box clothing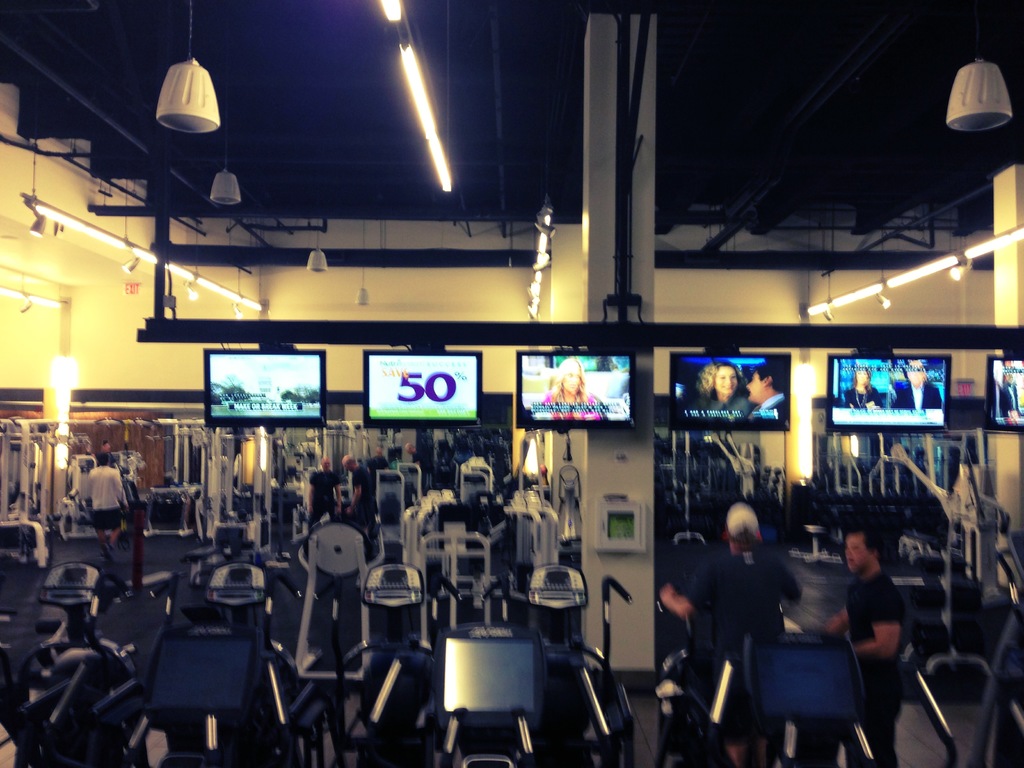
x1=88, y1=463, x2=128, y2=534
